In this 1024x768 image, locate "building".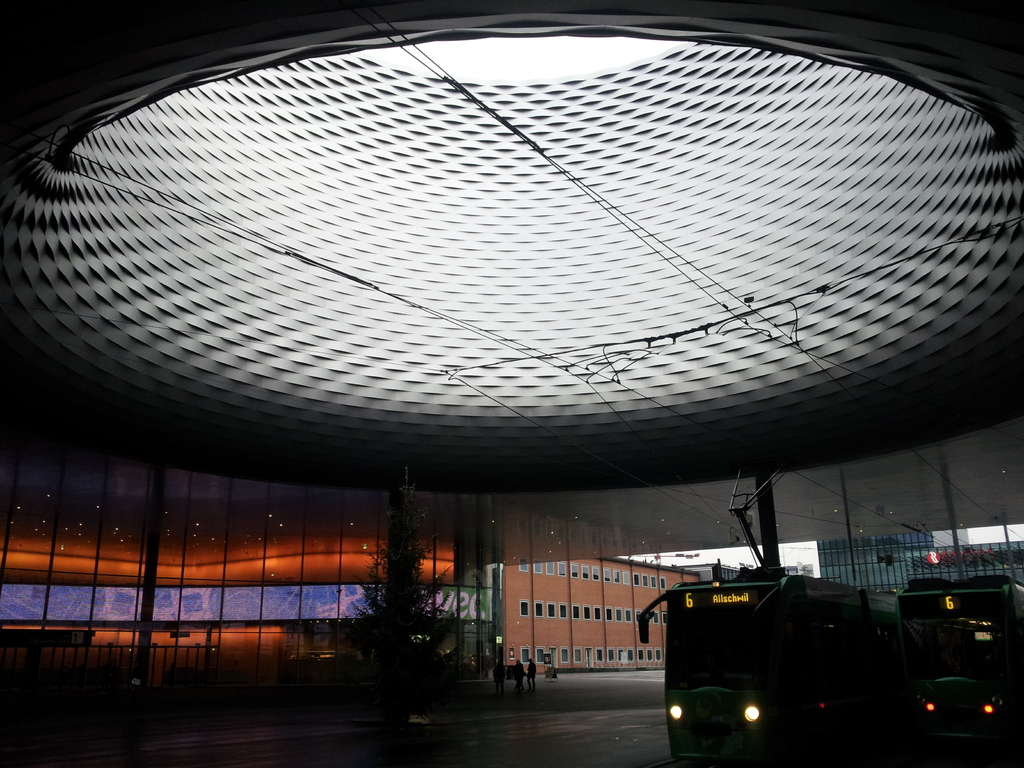
Bounding box: rect(816, 532, 1023, 593).
